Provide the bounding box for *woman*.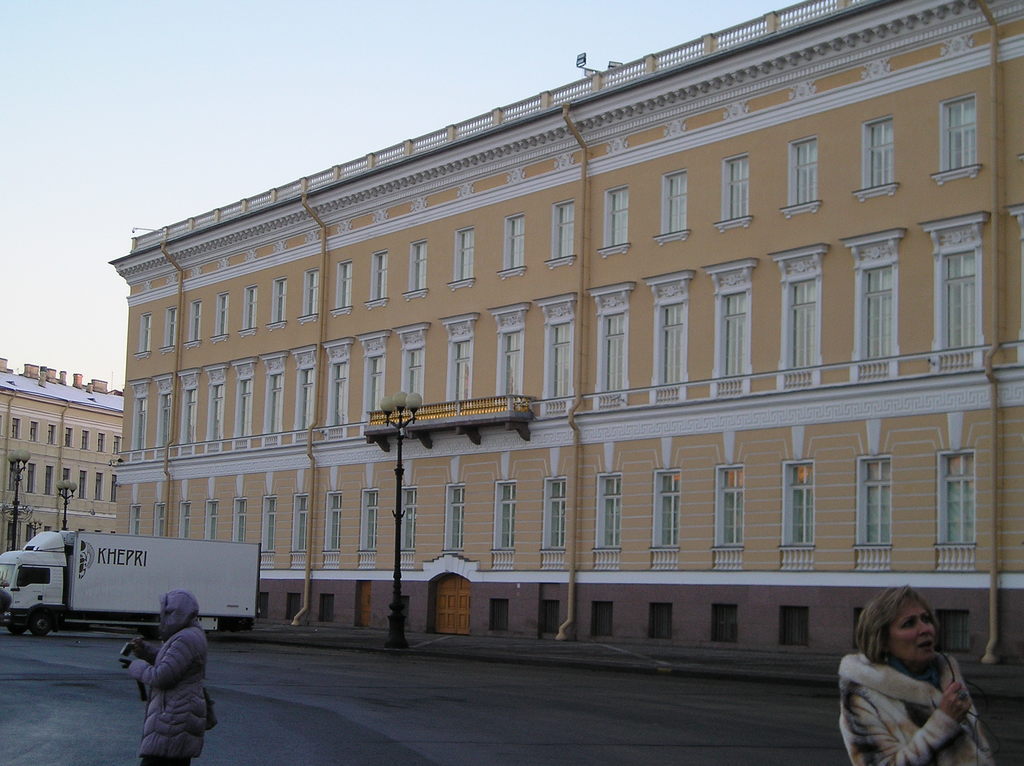
x1=838, y1=601, x2=992, y2=765.
